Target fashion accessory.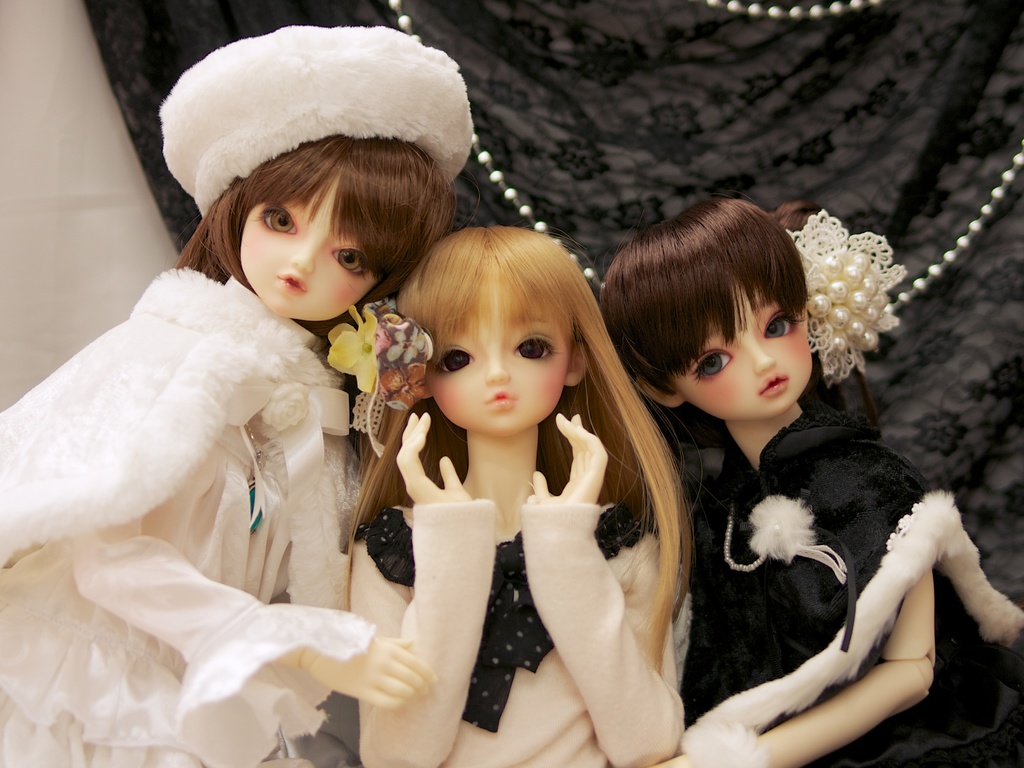
Target region: 321,297,438,461.
